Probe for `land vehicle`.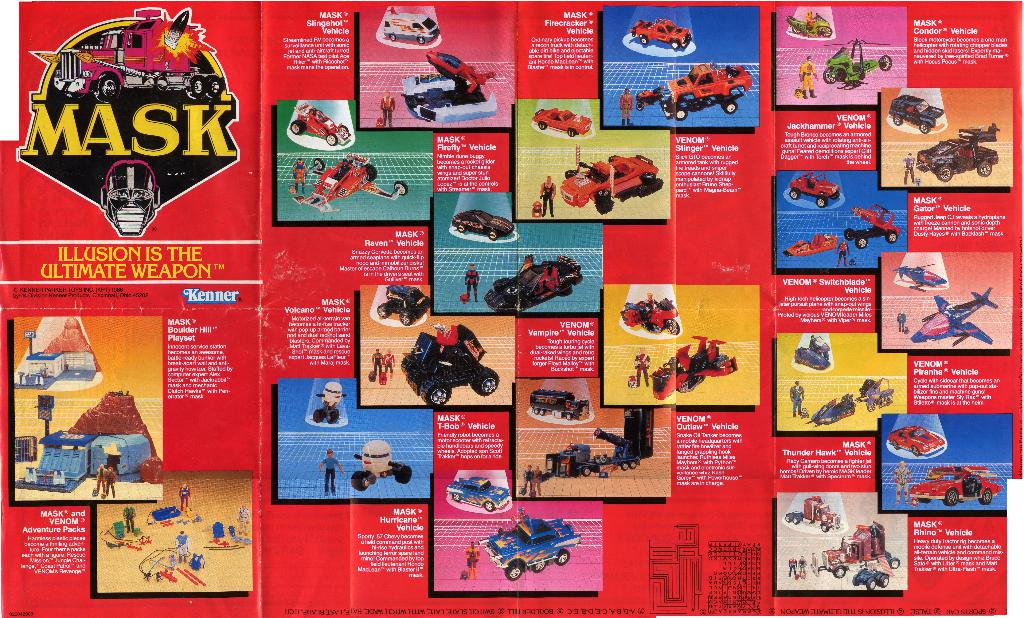
Probe result: [x1=527, y1=387, x2=590, y2=421].
